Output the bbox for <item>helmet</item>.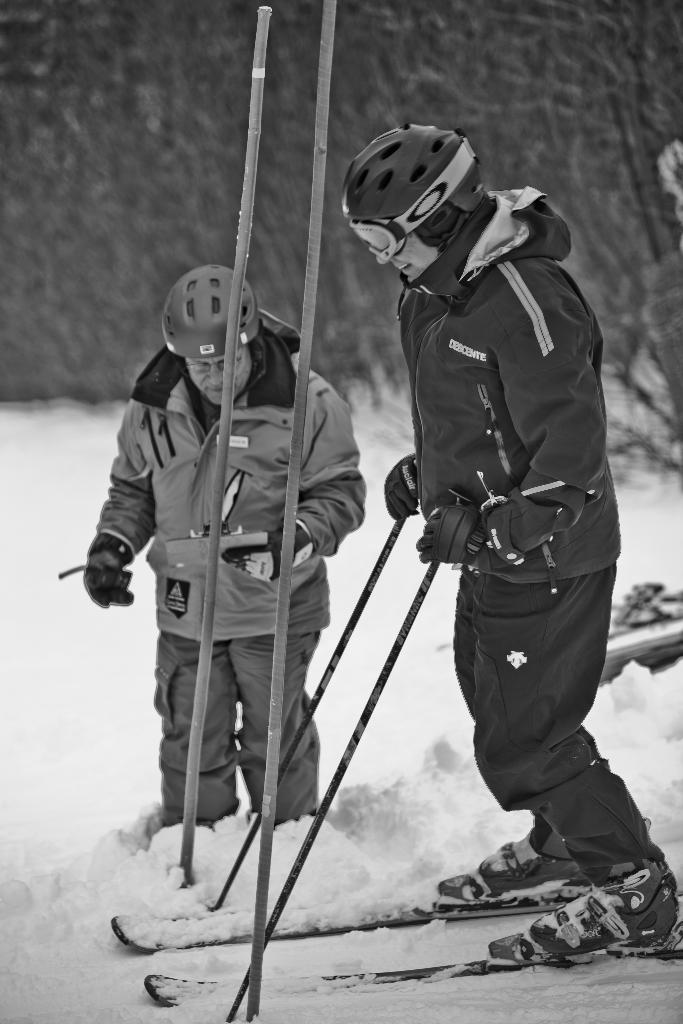
158, 258, 279, 428.
